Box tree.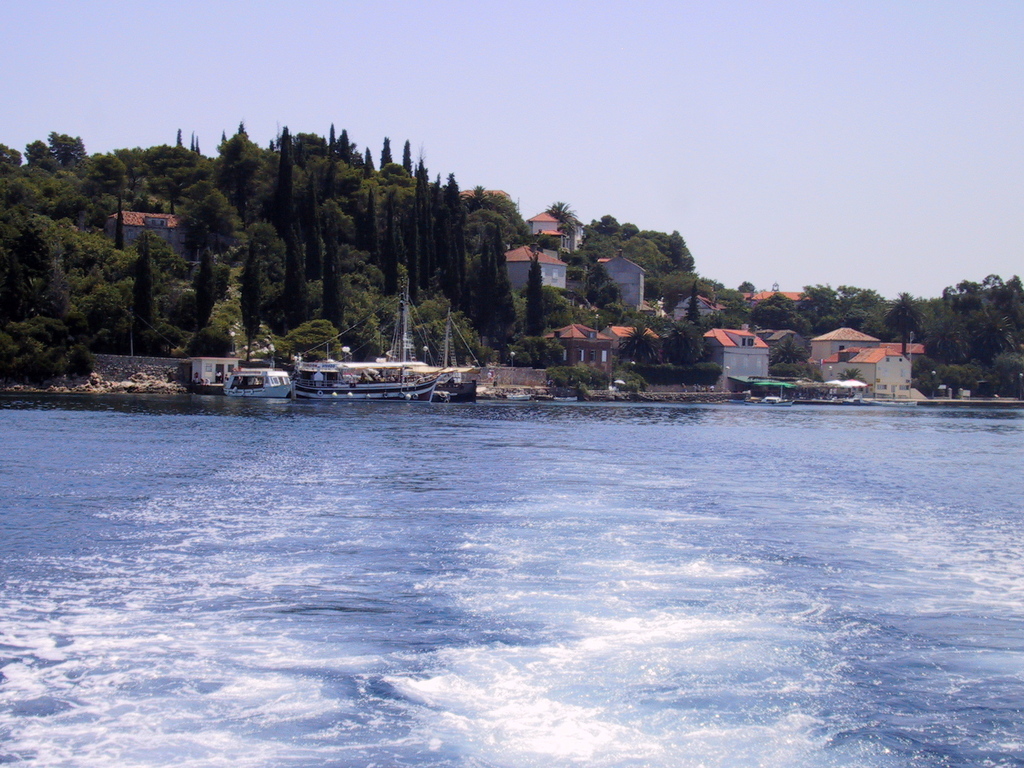
box=[613, 317, 655, 365].
